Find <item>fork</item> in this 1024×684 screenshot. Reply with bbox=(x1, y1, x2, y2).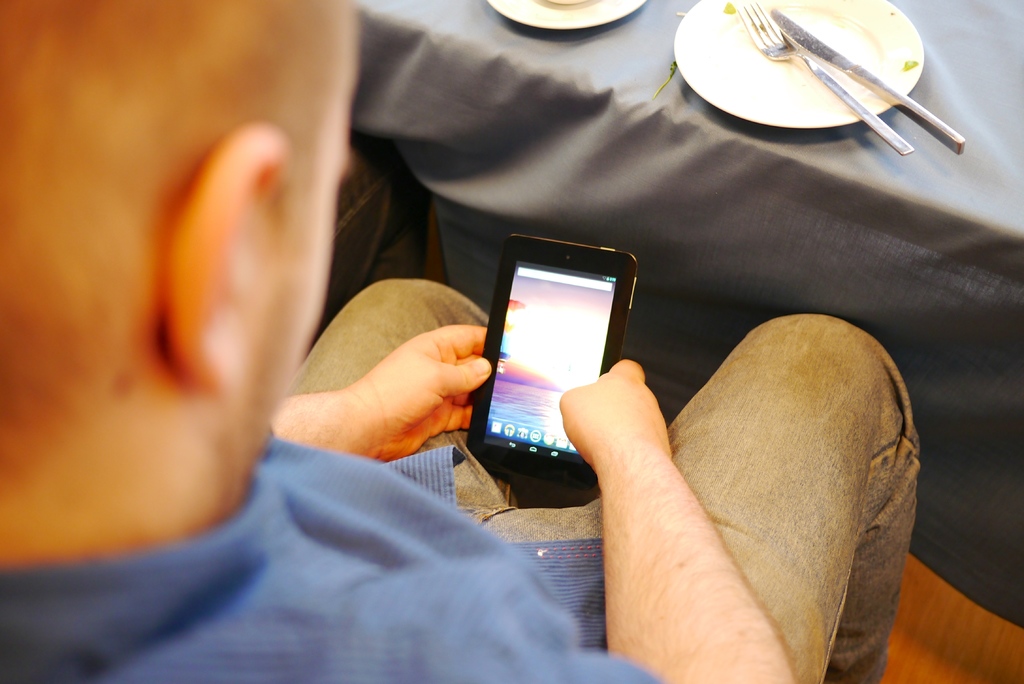
bbox=(684, 10, 950, 161).
